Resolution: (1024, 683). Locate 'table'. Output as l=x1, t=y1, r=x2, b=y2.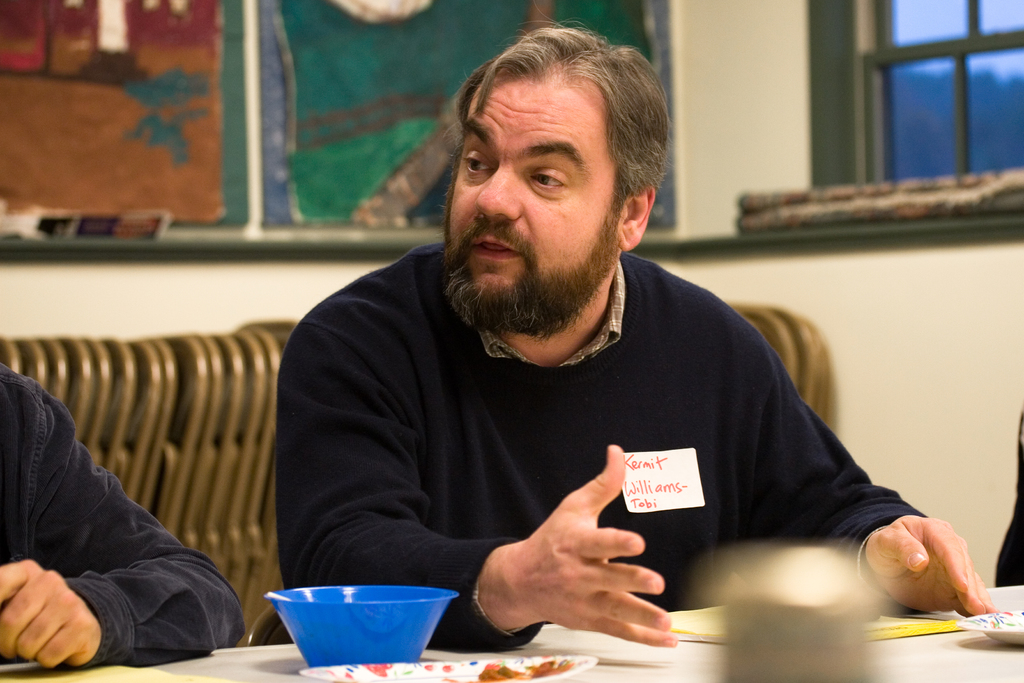
l=1, t=588, r=1023, b=682.
